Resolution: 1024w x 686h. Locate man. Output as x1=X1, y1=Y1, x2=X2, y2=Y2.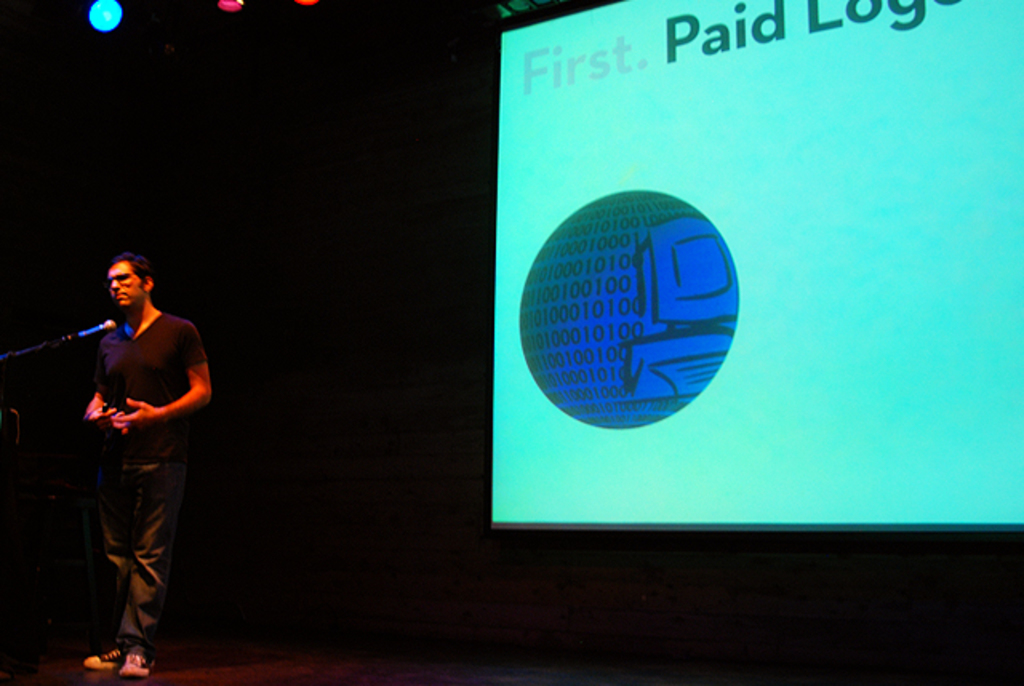
x1=53, y1=232, x2=214, y2=664.
